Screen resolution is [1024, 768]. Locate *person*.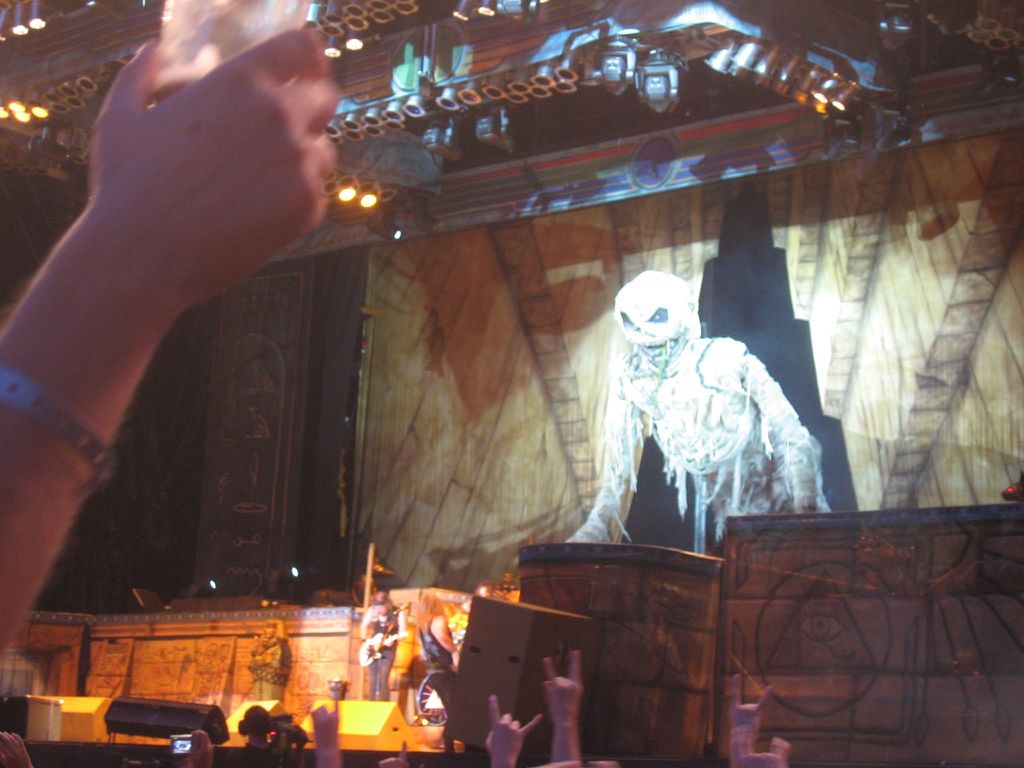
[227, 707, 279, 767].
